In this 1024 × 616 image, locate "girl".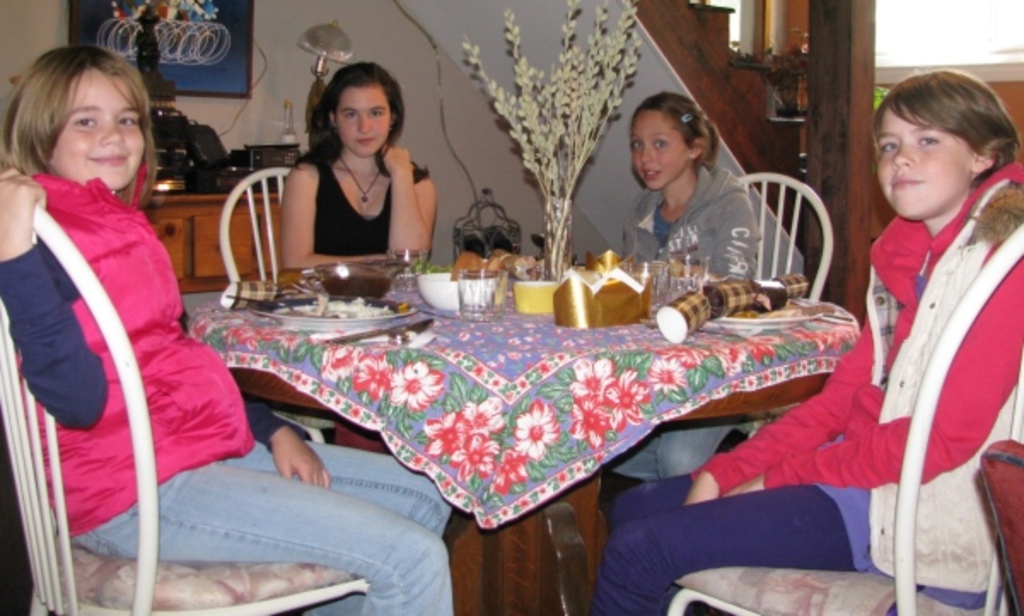
Bounding box: x1=0, y1=43, x2=454, y2=614.
